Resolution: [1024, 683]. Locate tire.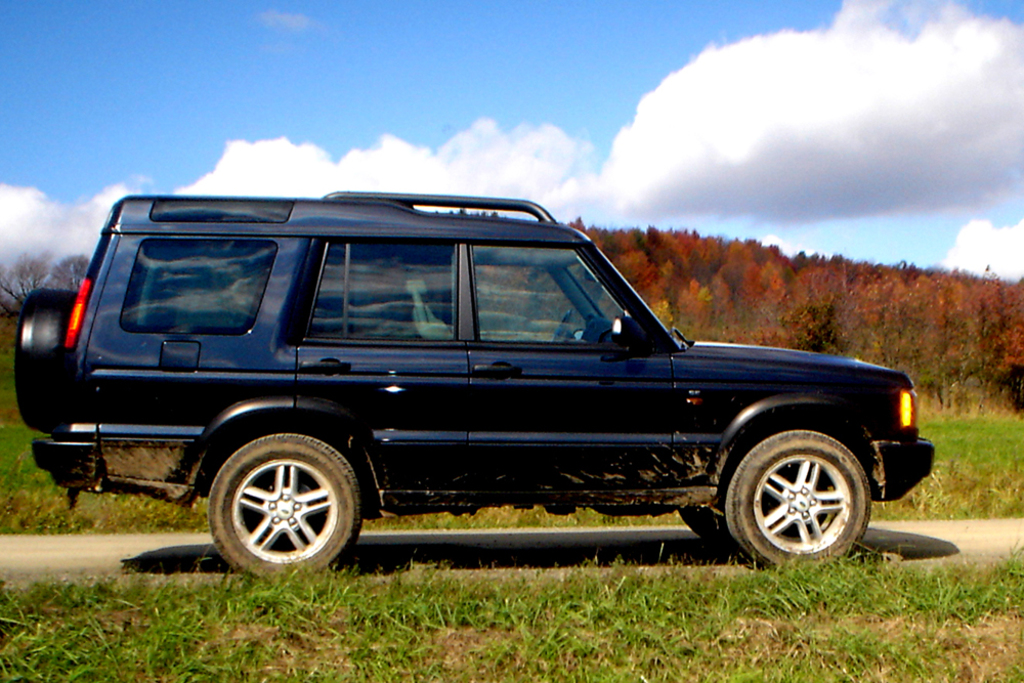
bbox=(722, 433, 866, 565).
